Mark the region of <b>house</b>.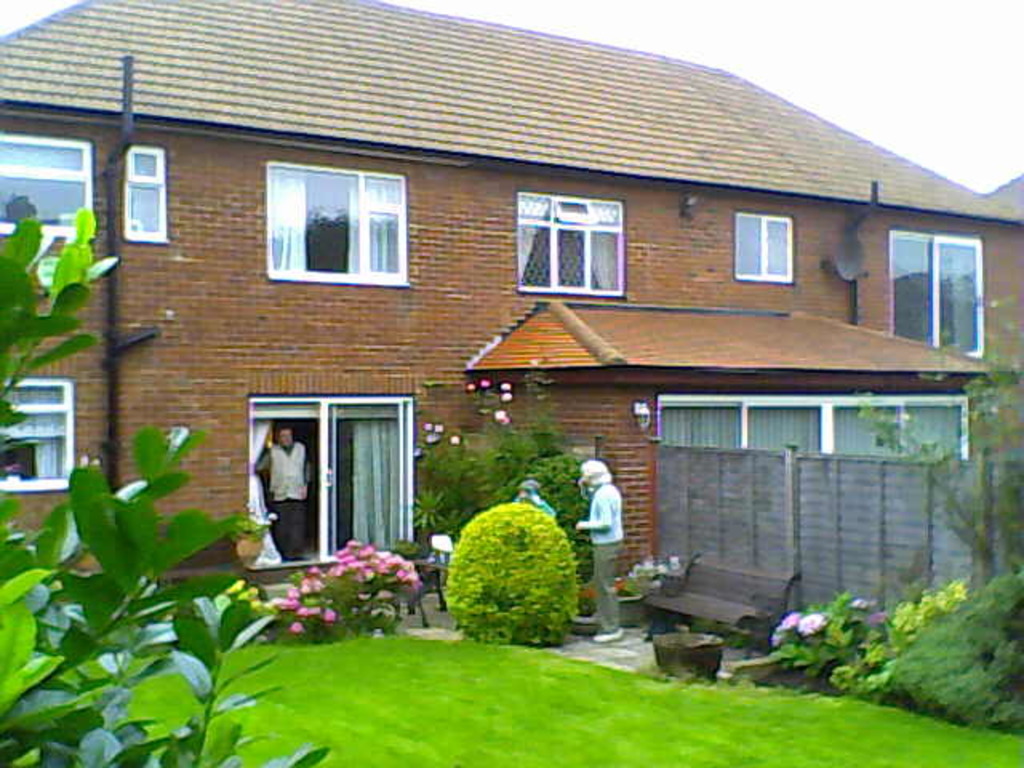
Region: 0 0 1022 622.
